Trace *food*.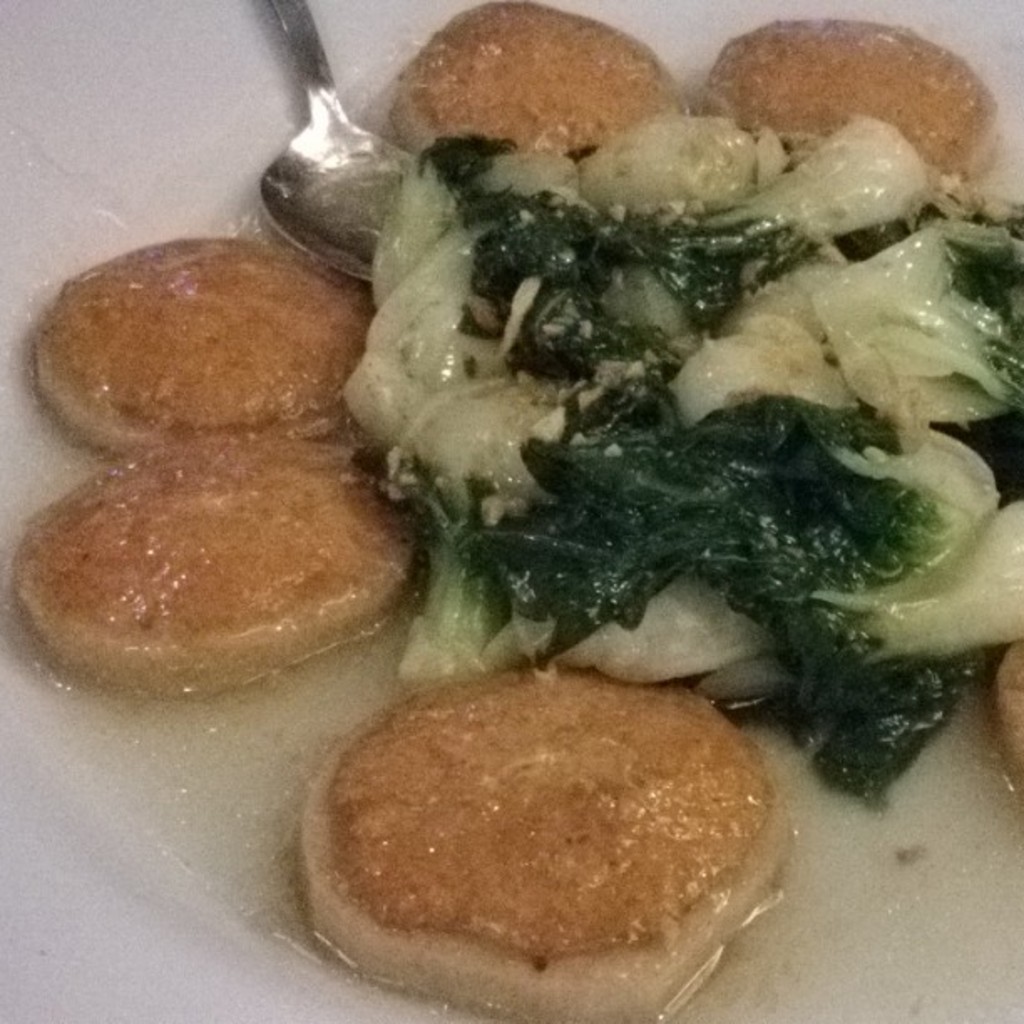
Traced to left=30, top=234, right=375, bottom=470.
